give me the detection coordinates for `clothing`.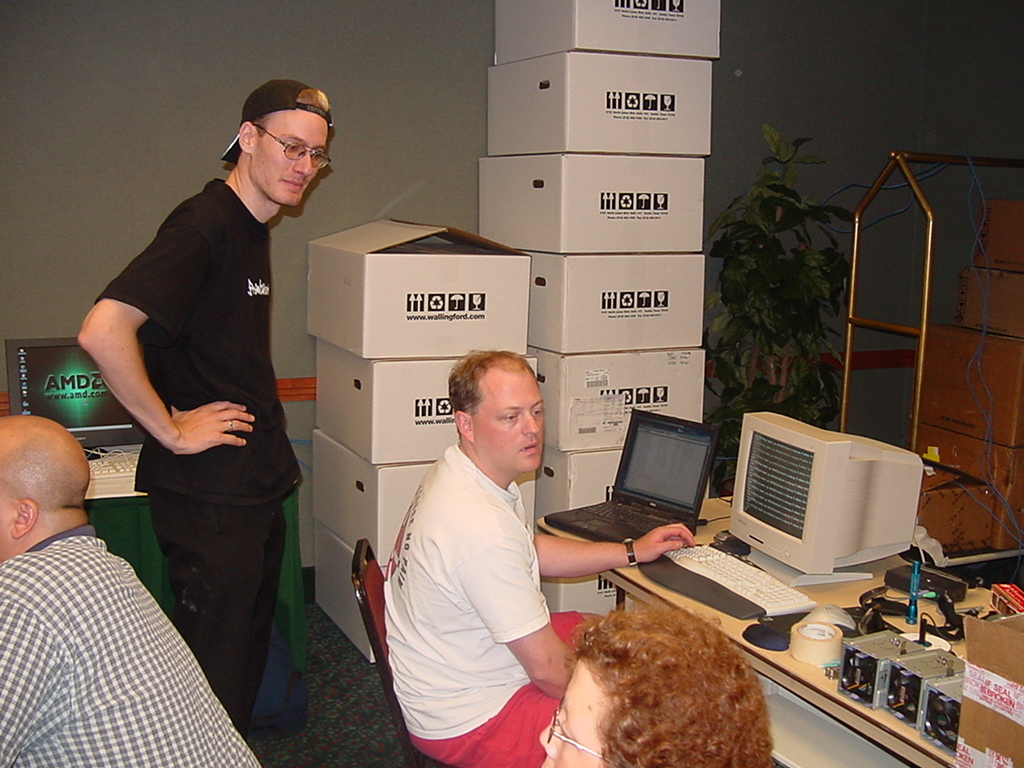
bbox=[90, 177, 302, 744].
